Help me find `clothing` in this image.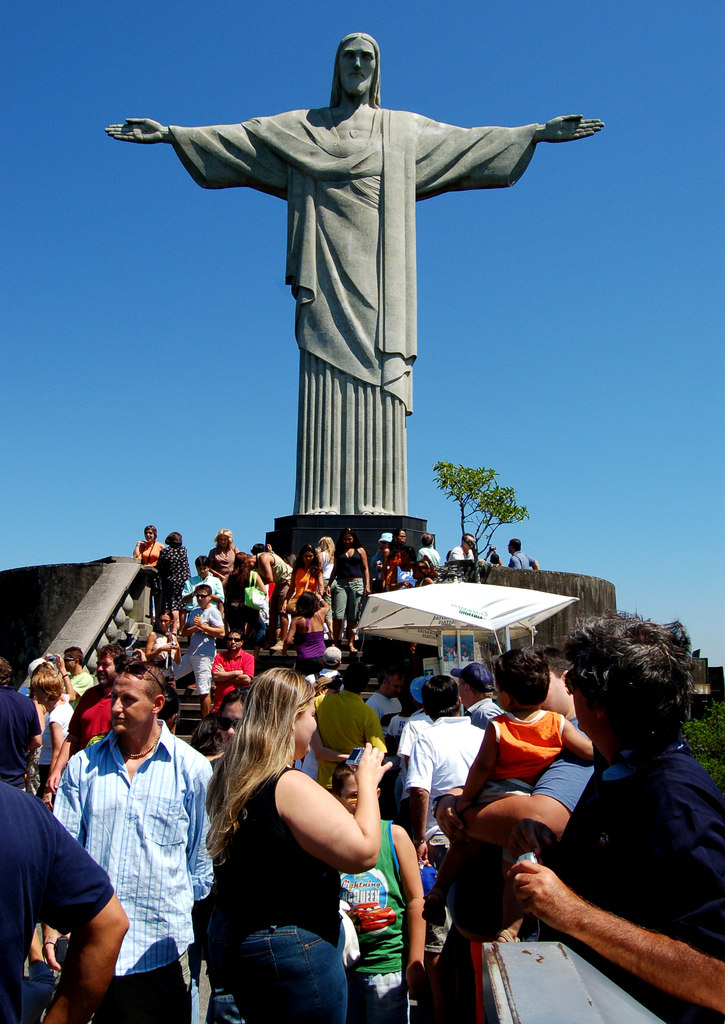
Found it: Rect(161, 545, 191, 598).
